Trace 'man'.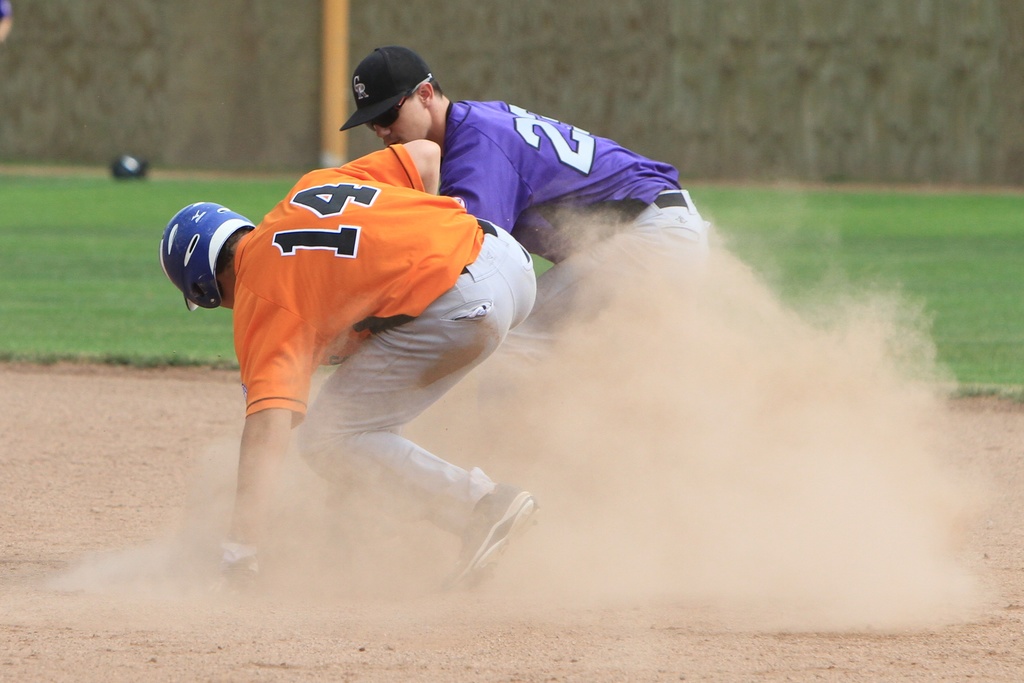
Traced to [left=170, top=63, right=548, bottom=581].
